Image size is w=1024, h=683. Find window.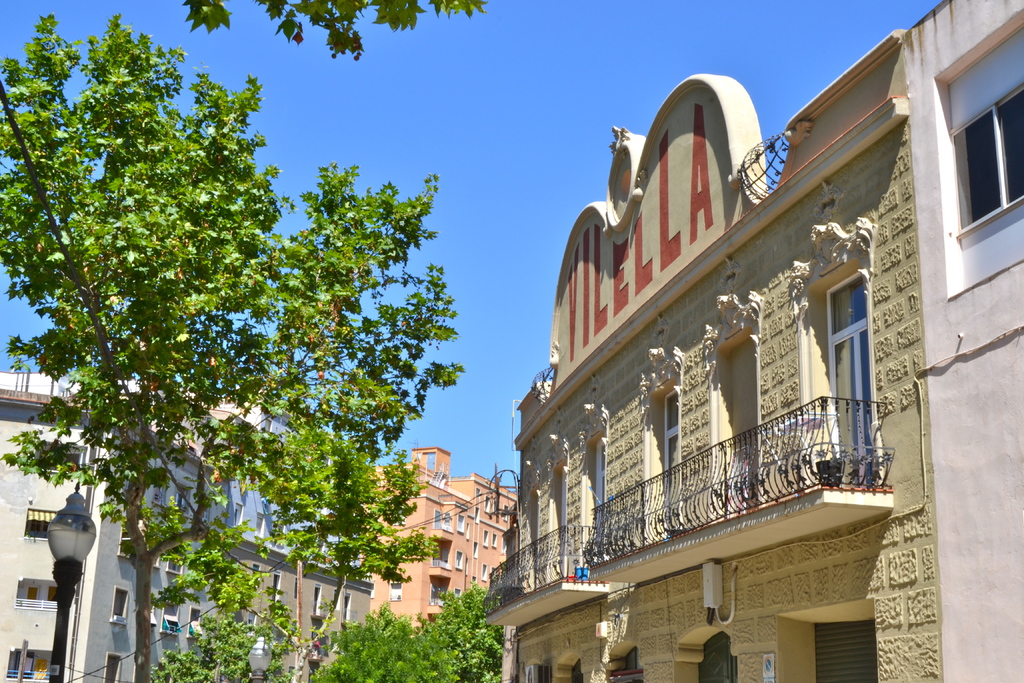
[257, 514, 265, 541].
